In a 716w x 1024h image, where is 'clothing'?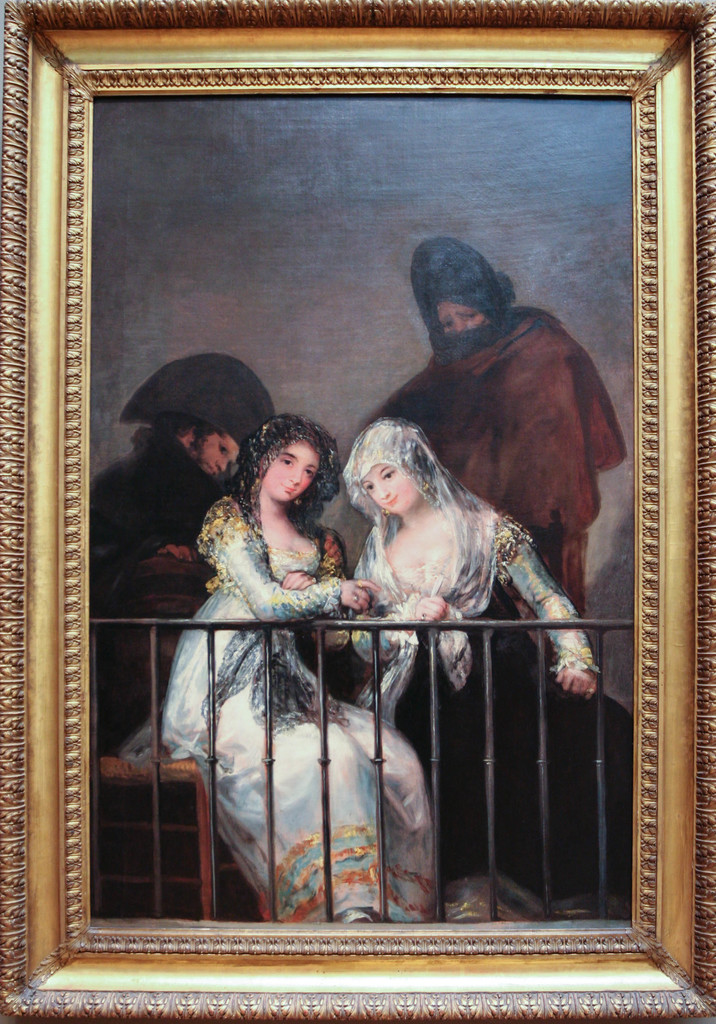
(346,468,597,866).
